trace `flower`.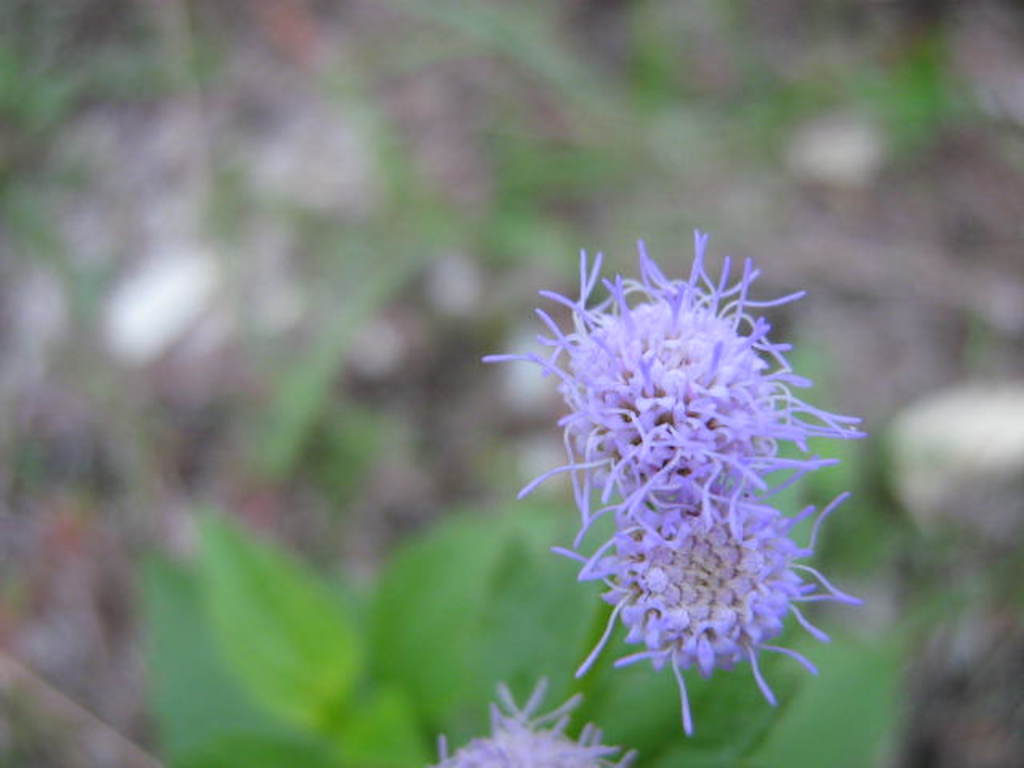
Traced to BBox(574, 470, 854, 731).
